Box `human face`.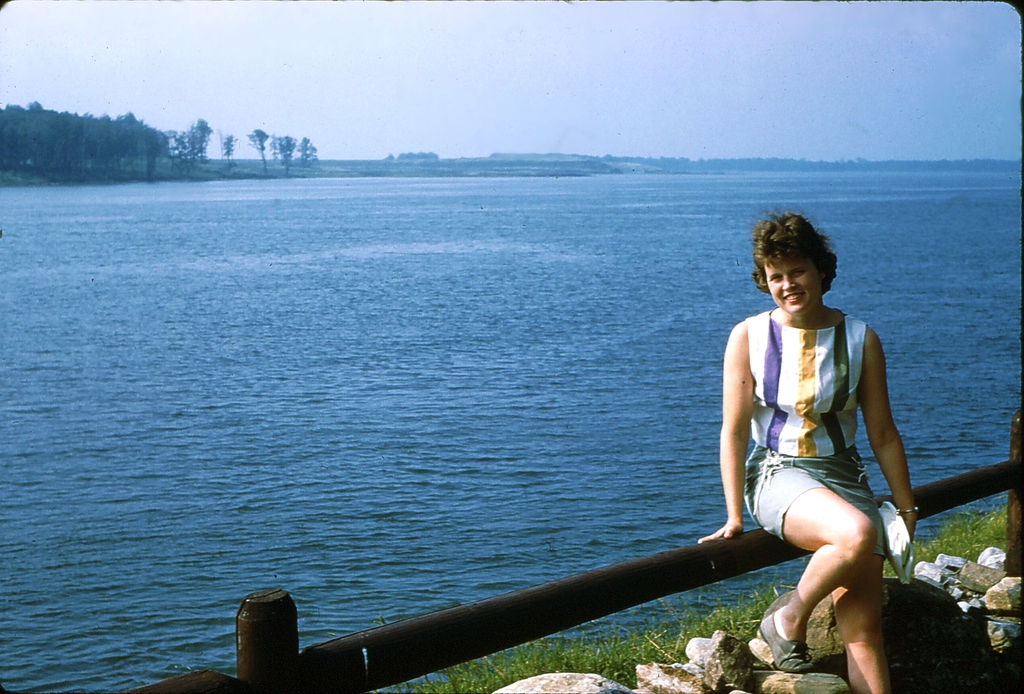
[765,256,821,312].
